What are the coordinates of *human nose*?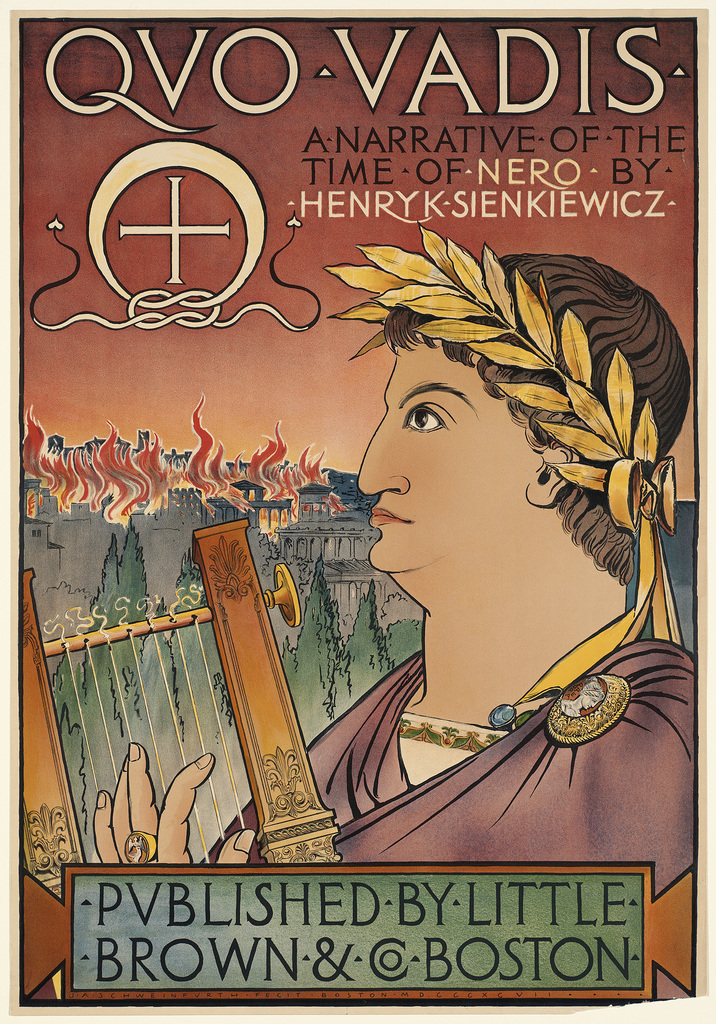
rect(354, 410, 412, 495).
